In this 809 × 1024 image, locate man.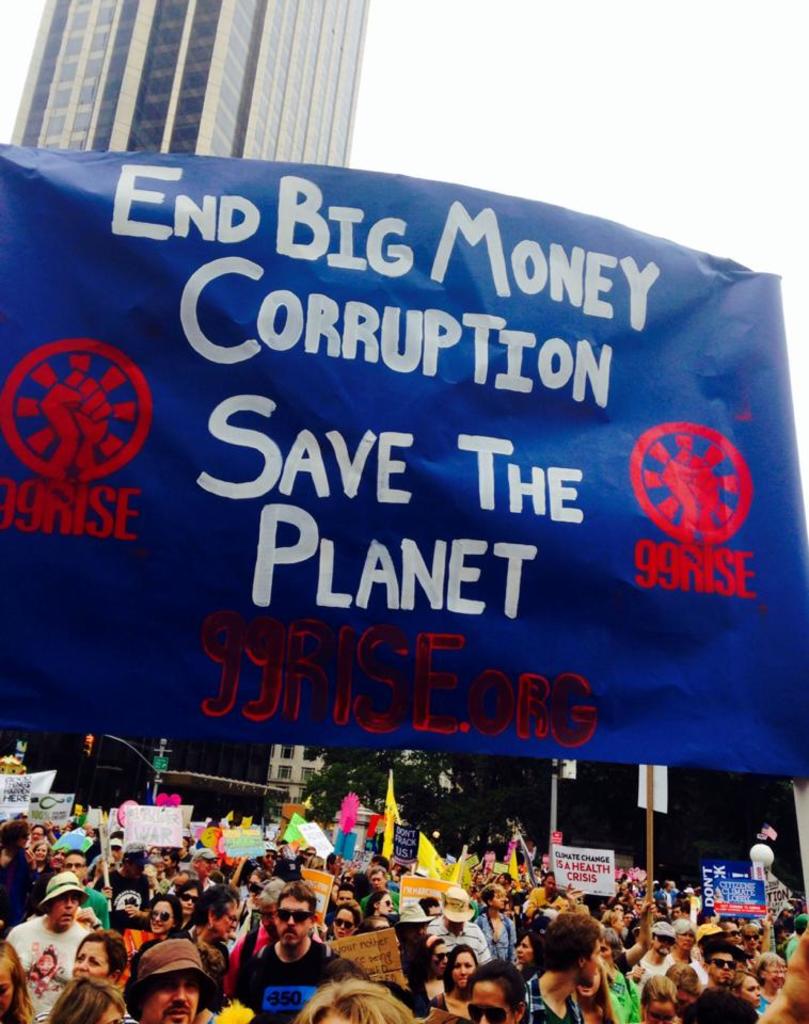
Bounding box: pyautogui.locateOnScreen(394, 901, 437, 974).
